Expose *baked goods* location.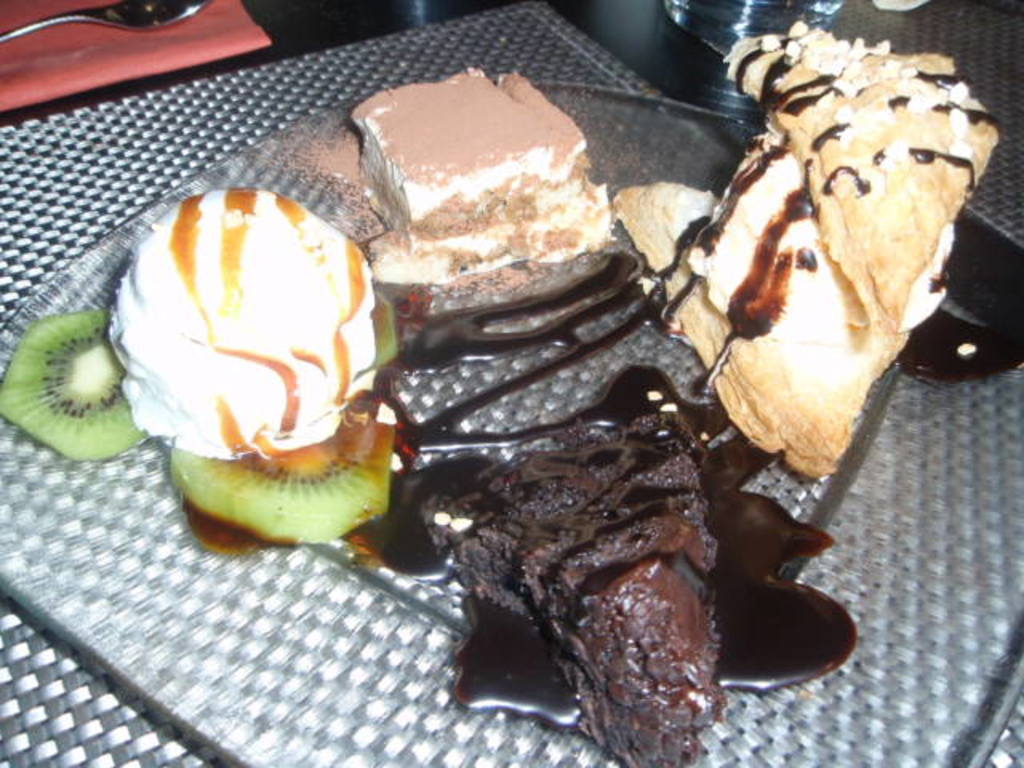
Exposed at bbox=(360, 358, 861, 766).
